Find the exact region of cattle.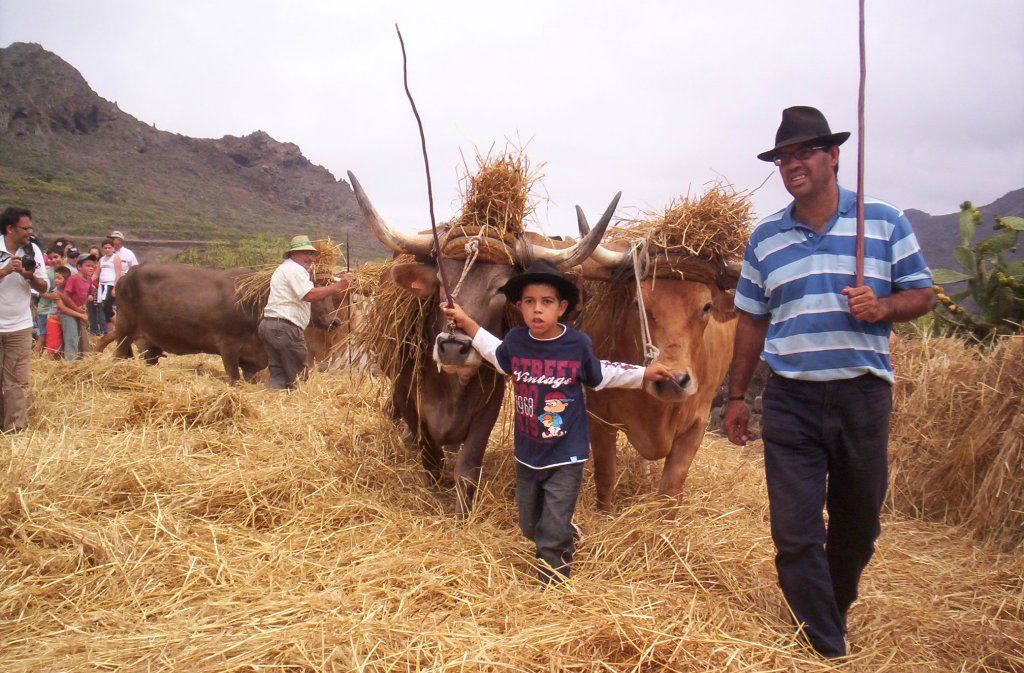
Exact region: select_region(111, 261, 339, 381).
